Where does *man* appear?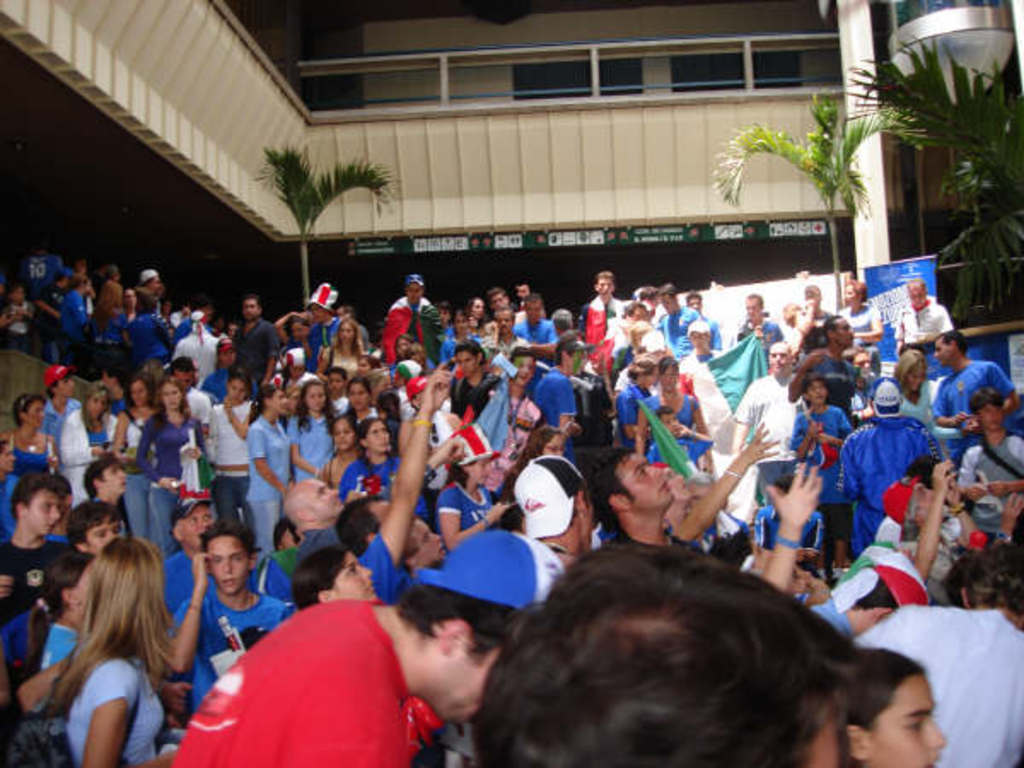
Appears at [left=734, top=336, right=797, bottom=514].
